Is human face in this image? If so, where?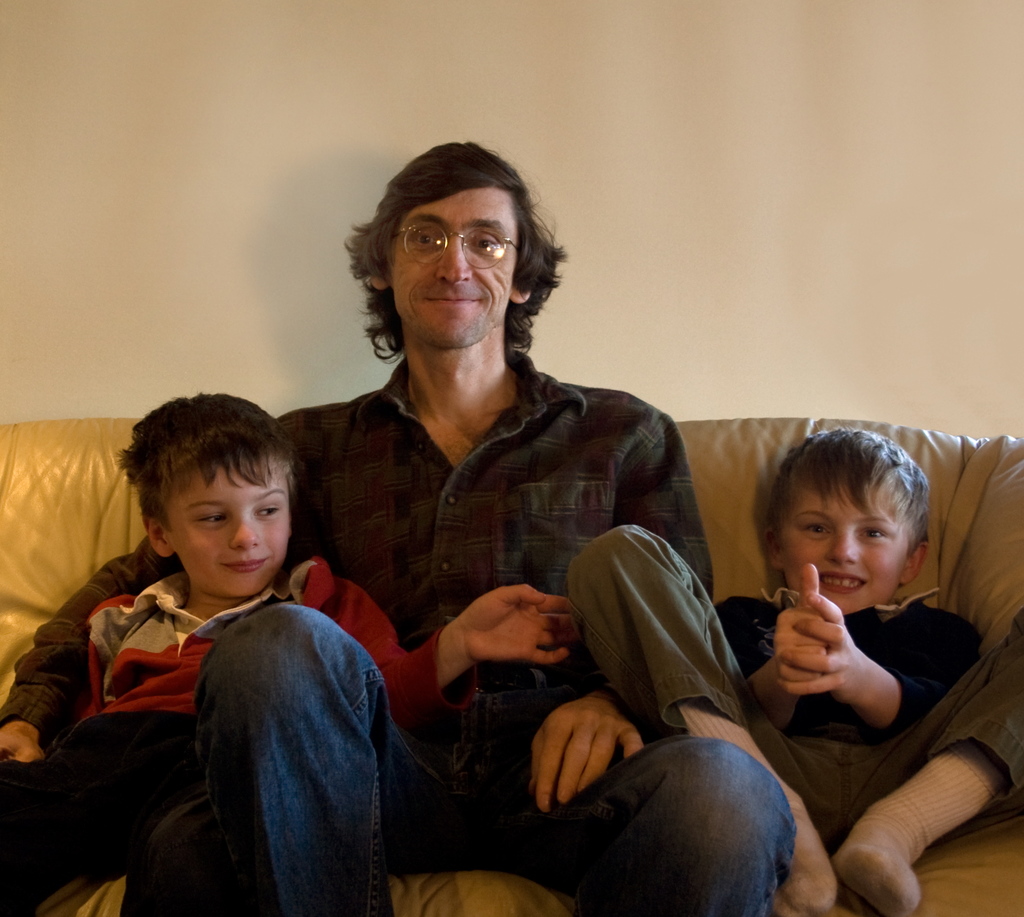
Yes, at [left=393, top=186, right=518, bottom=346].
